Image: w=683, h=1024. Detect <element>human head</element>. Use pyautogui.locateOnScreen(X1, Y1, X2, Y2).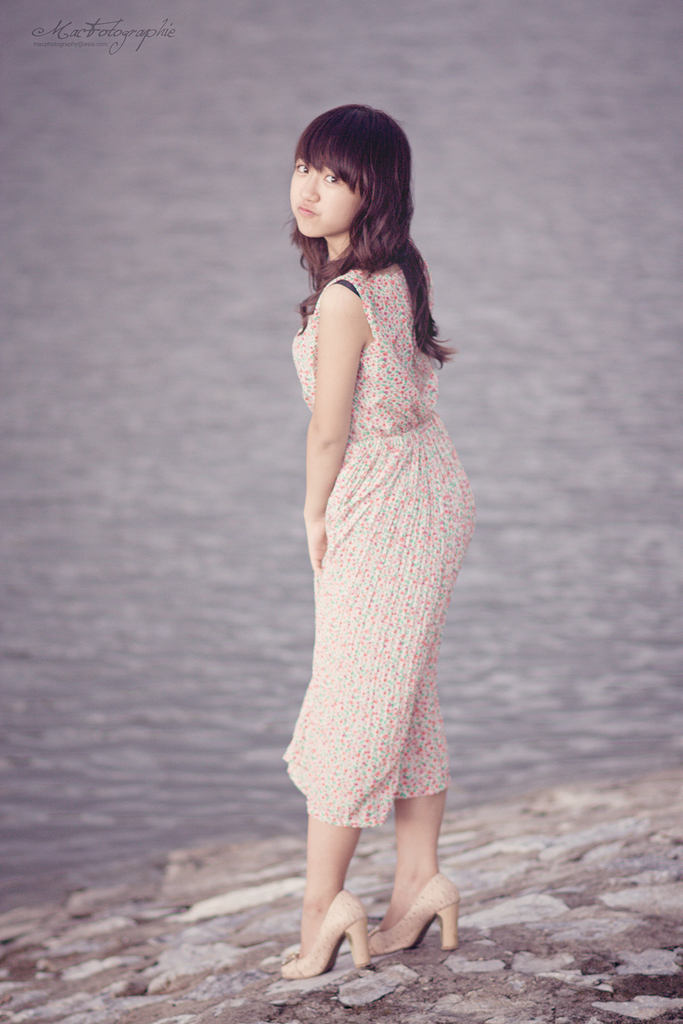
pyautogui.locateOnScreen(289, 103, 406, 257).
